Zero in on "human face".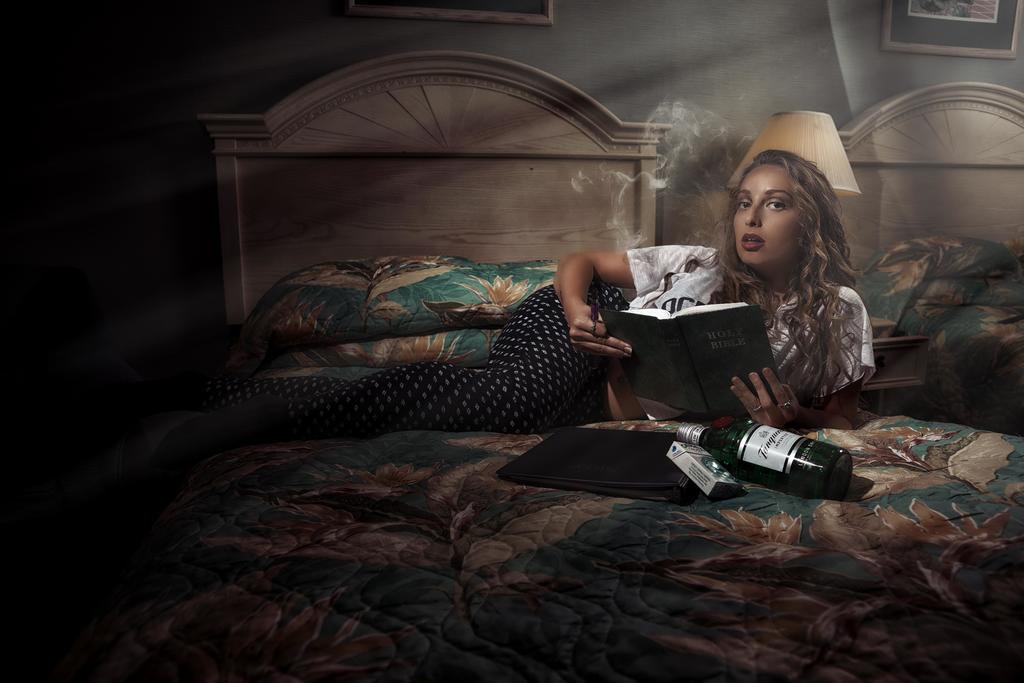
Zeroed in: [left=737, top=163, right=806, bottom=271].
